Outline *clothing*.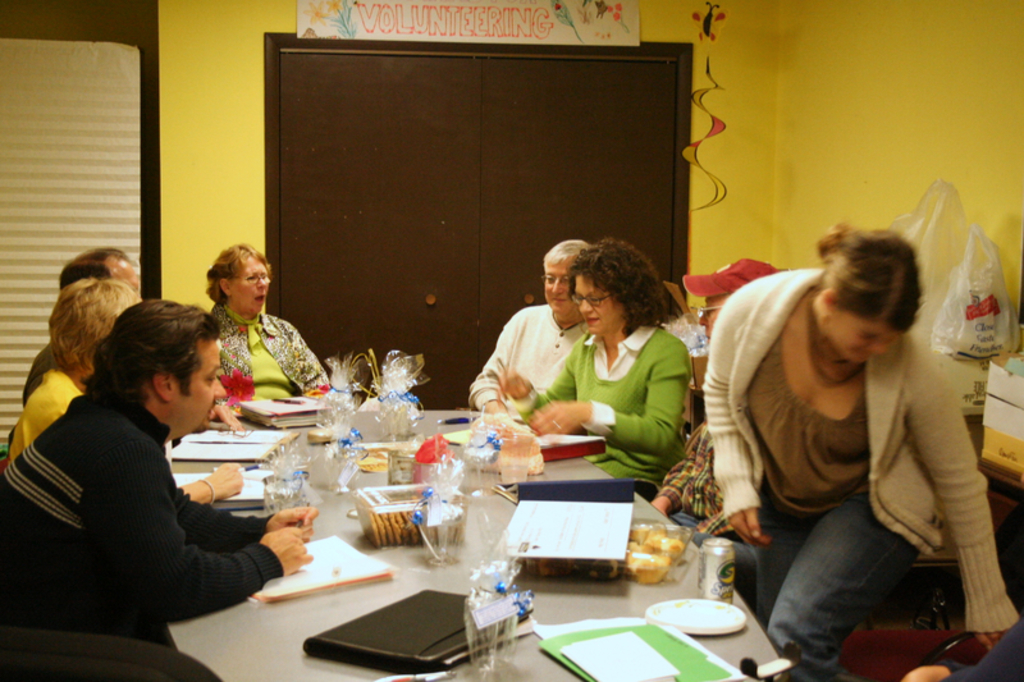
Outline: pyautogui.locateOnScreen(207, 301, 328, 417).
